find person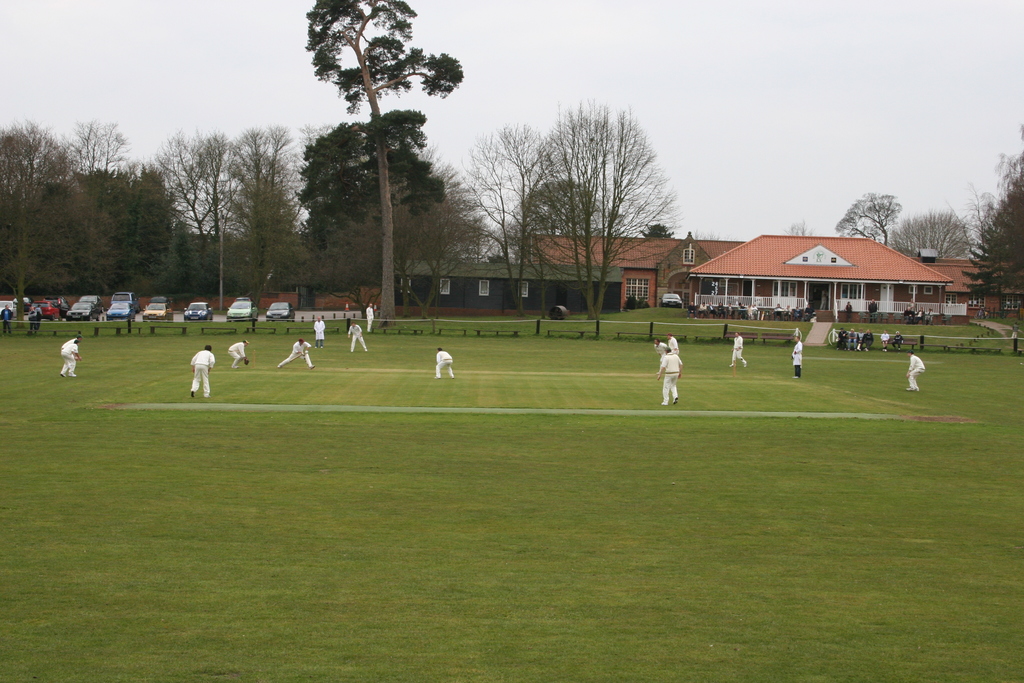
277 338 315 370
